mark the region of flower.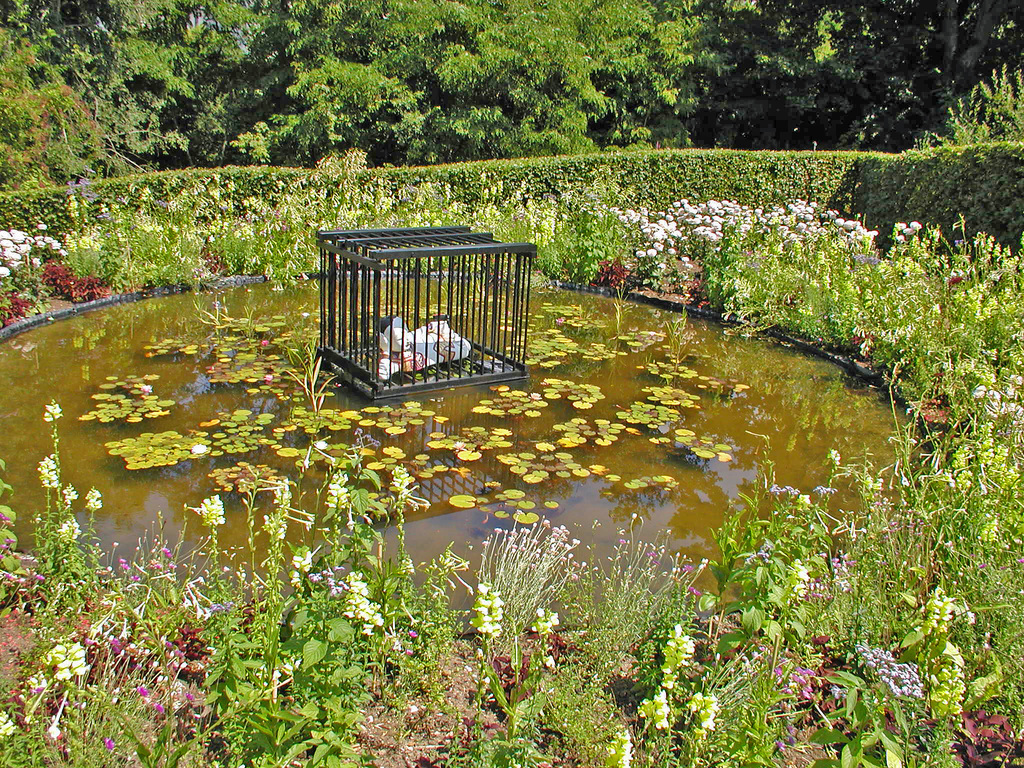
Region: 902,224,913,236.
